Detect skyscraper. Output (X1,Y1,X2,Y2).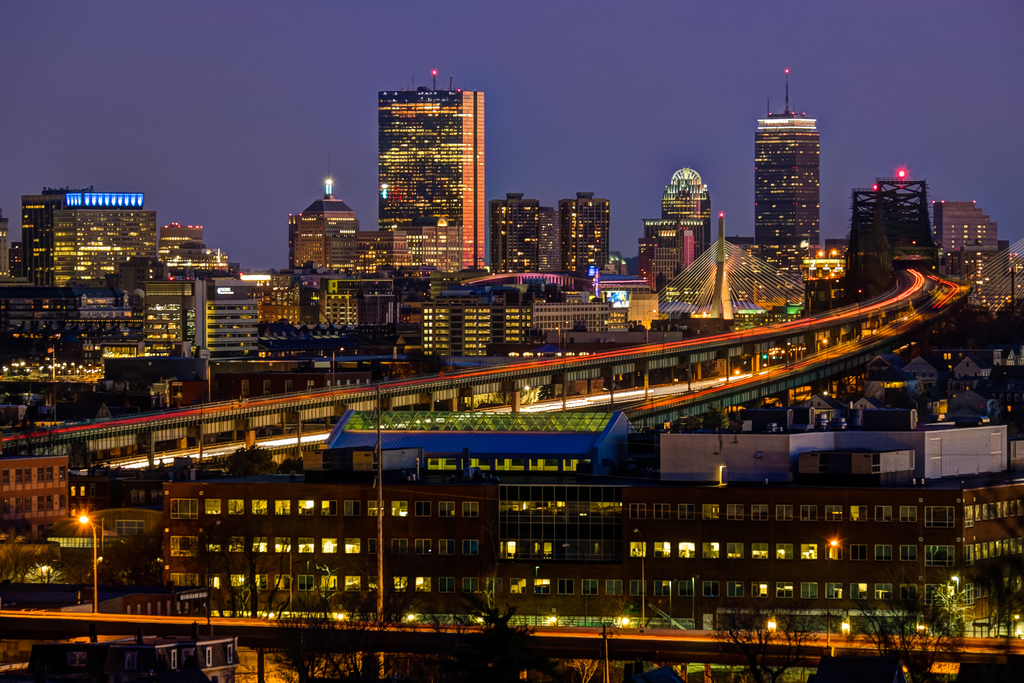
(482,190,566,283).
